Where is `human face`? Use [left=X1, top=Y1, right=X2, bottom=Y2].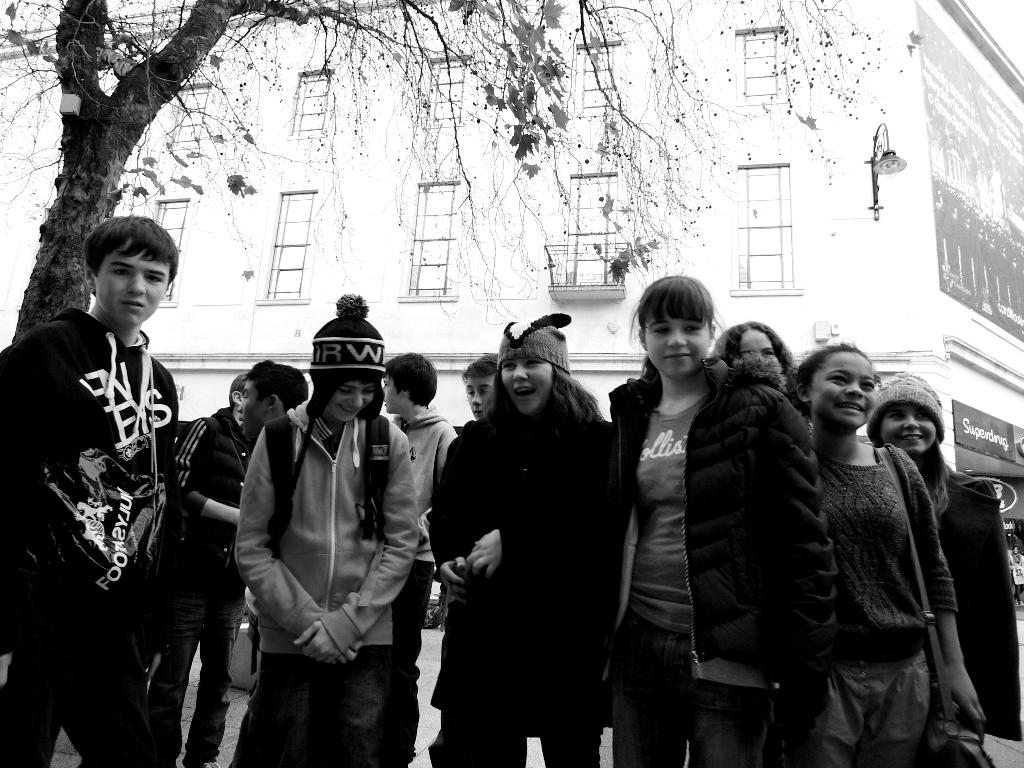
[left=817, top=352, right=877, bottom=428].
